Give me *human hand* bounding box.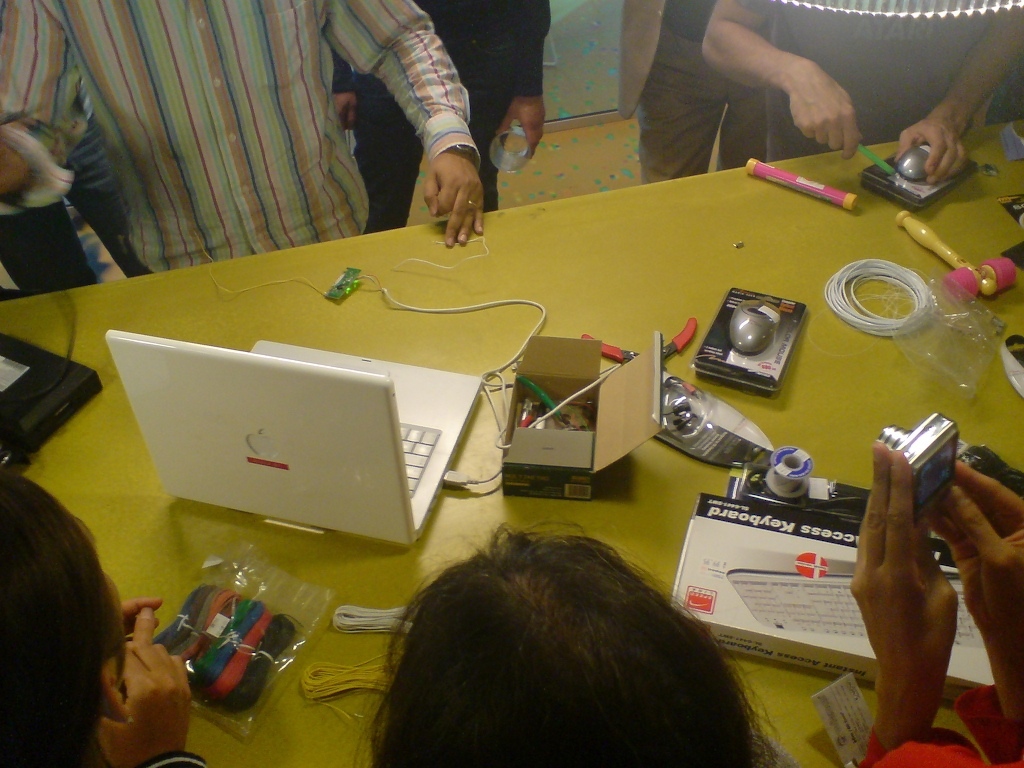
detection(331, 93, 362, 131).
